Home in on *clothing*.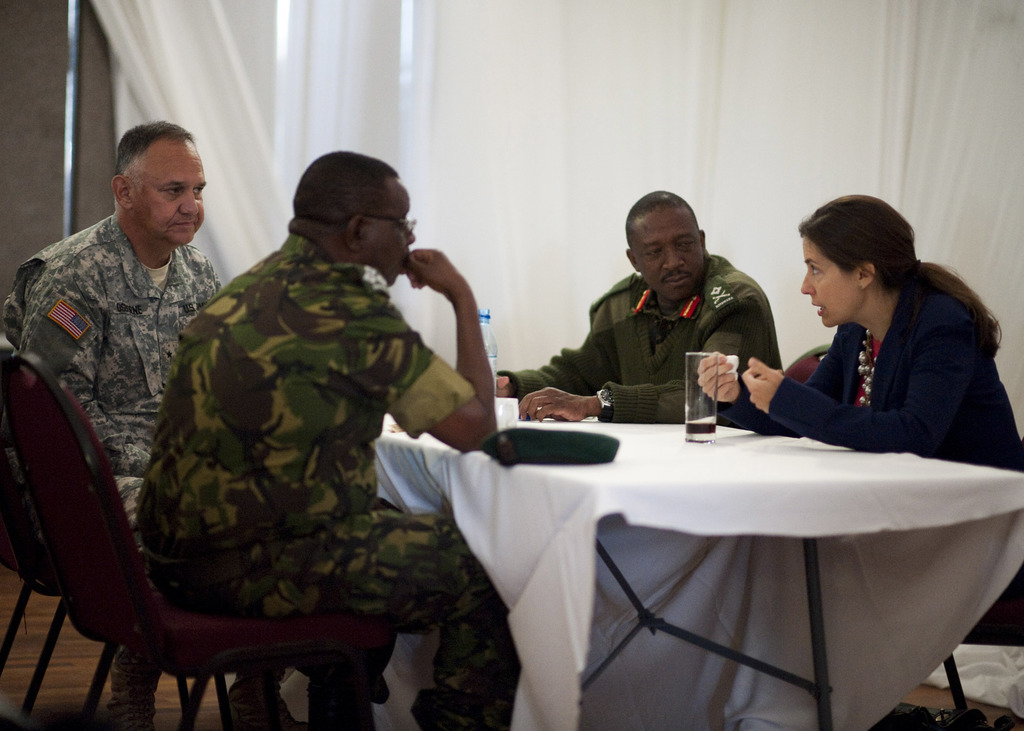
Homed in at {"left": 137, "top": 168, "right": 506, "bottom": 721}.
